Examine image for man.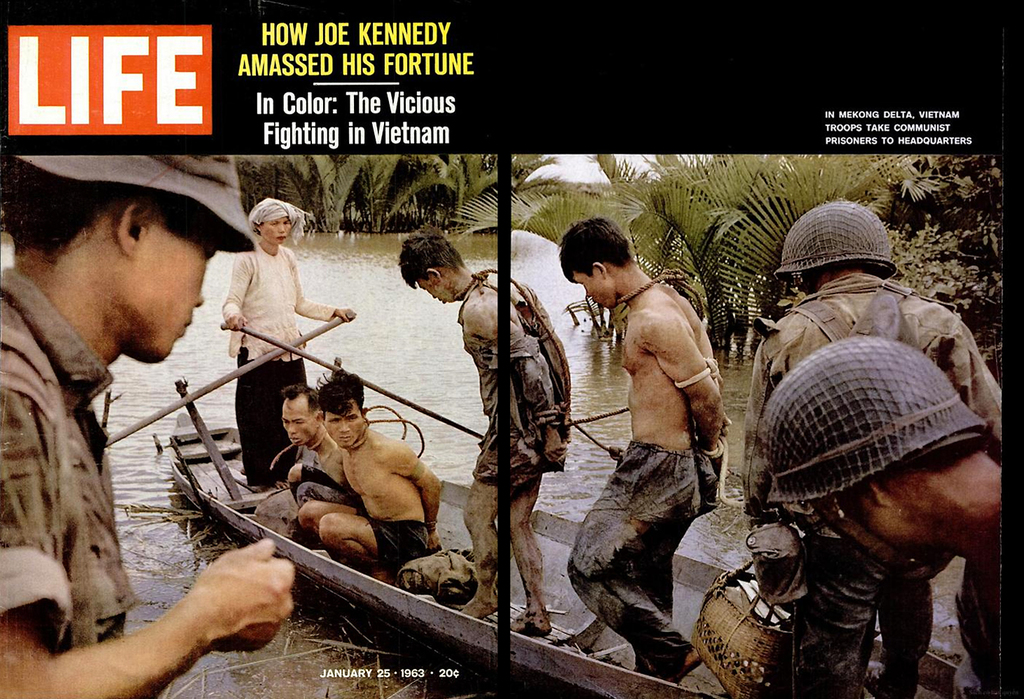
Examination result: {"x1": 271, "y1": 394, "x2": 349, "y2": 500}.
